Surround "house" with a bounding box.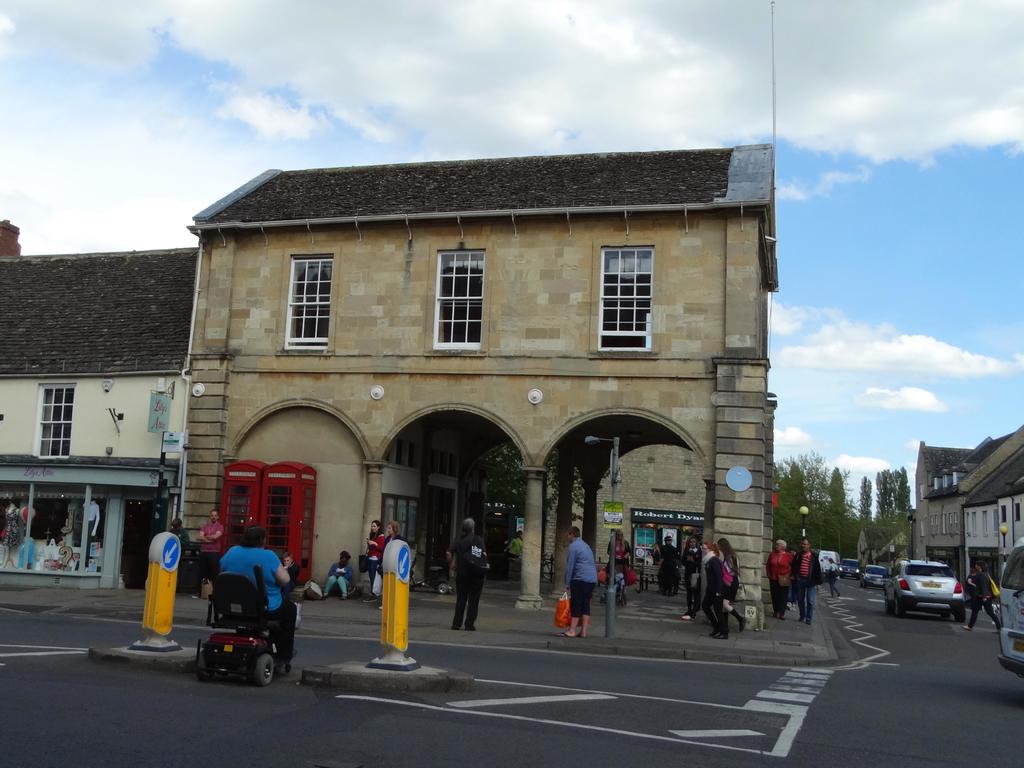
<region>3, 142, 772, 602</region>.
